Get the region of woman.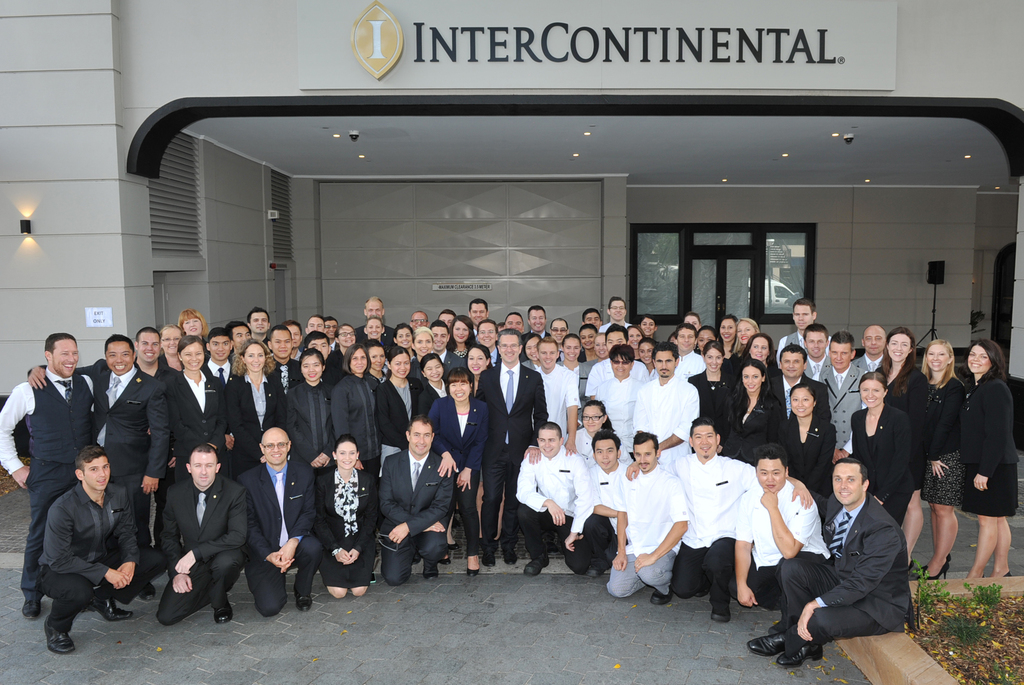
[627, 326, 643, 361].
